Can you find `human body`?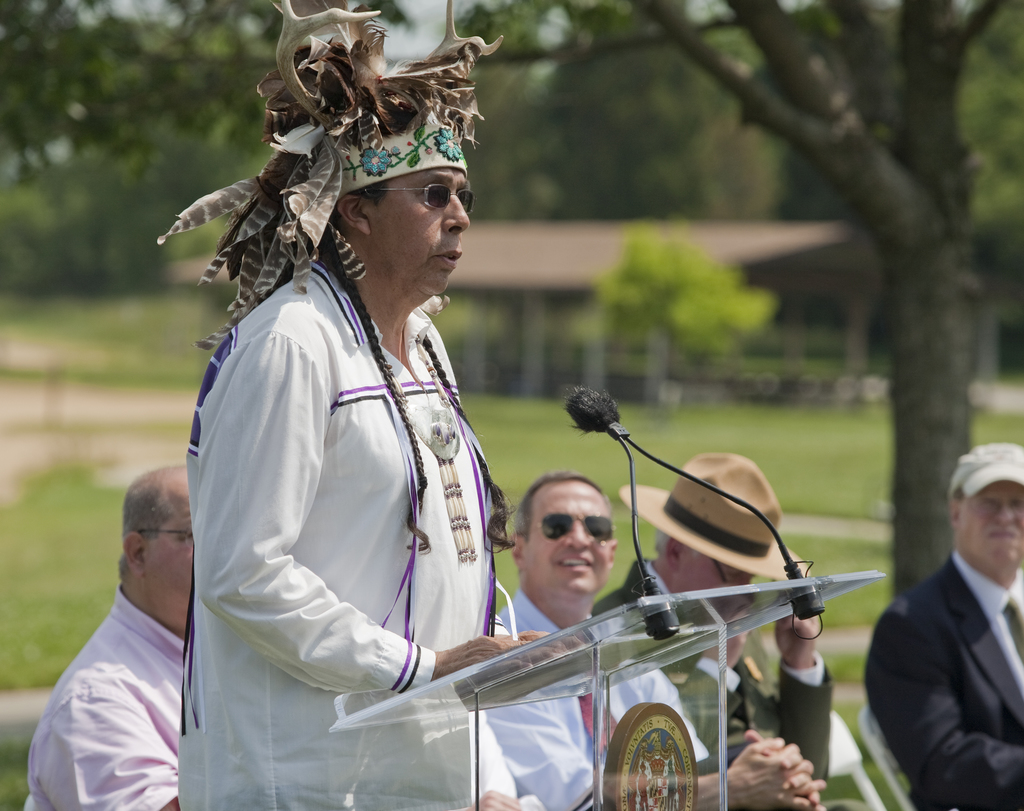
Yes, bounding box: select_region(854, 546, 1023, 810).
